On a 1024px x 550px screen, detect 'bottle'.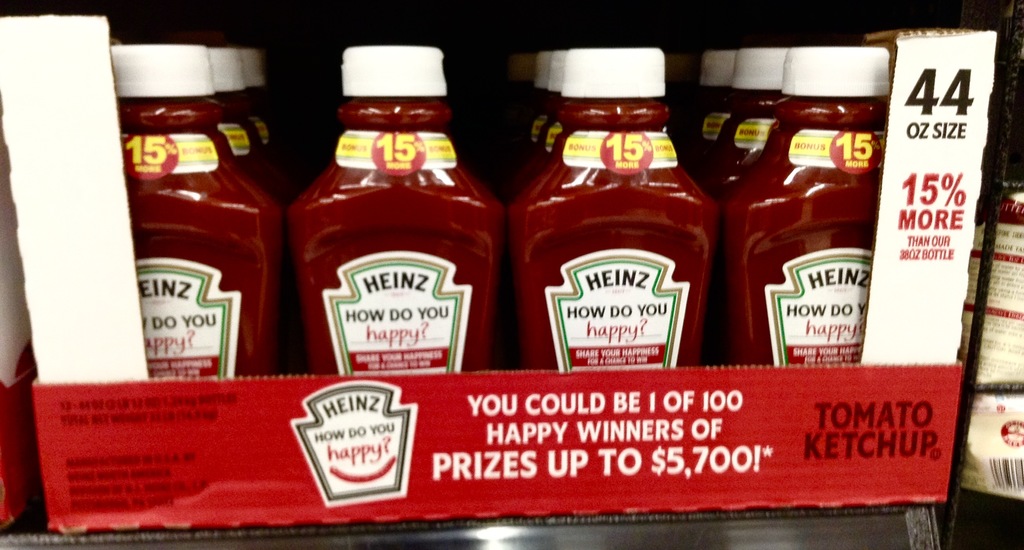
{"left": 196, "top": 32, "right": 279, "bottom": 204}.
